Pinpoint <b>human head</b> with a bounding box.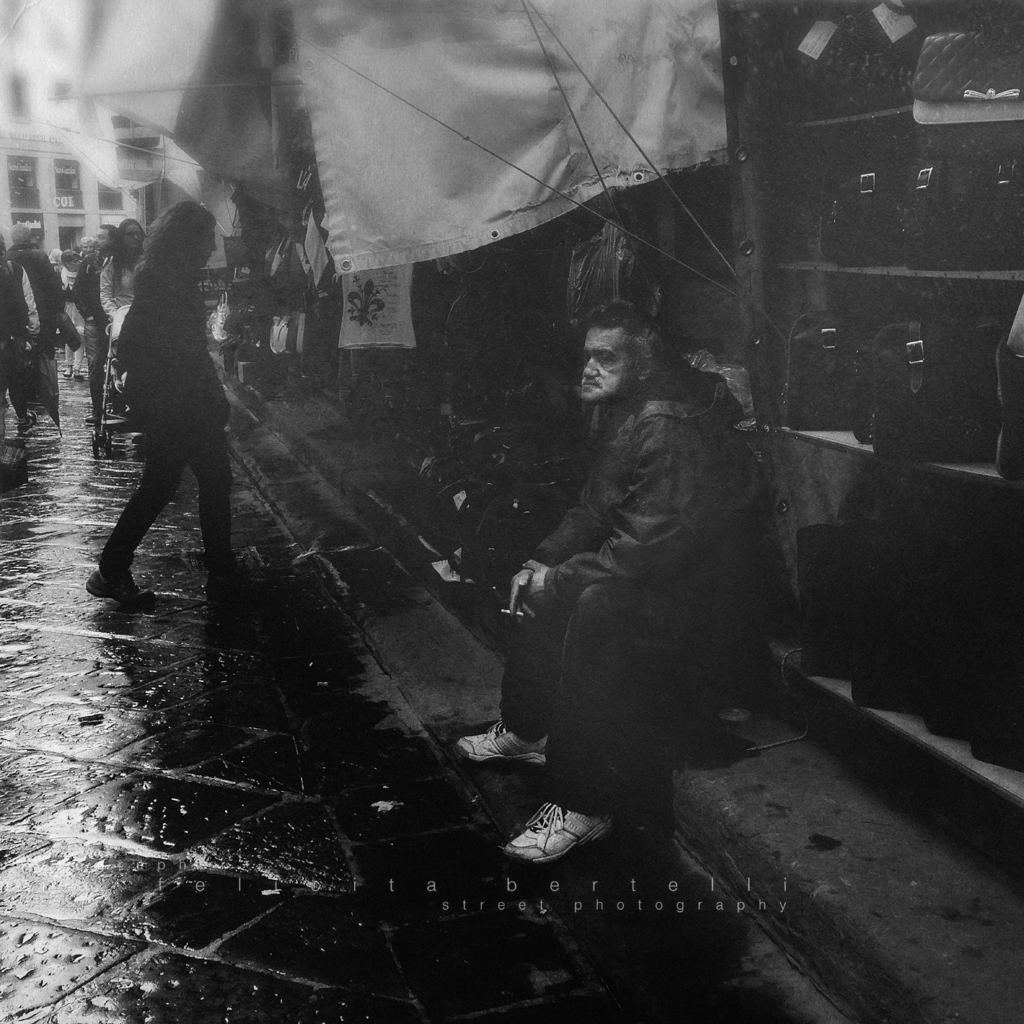
rect(97, 225, 121, 257).
